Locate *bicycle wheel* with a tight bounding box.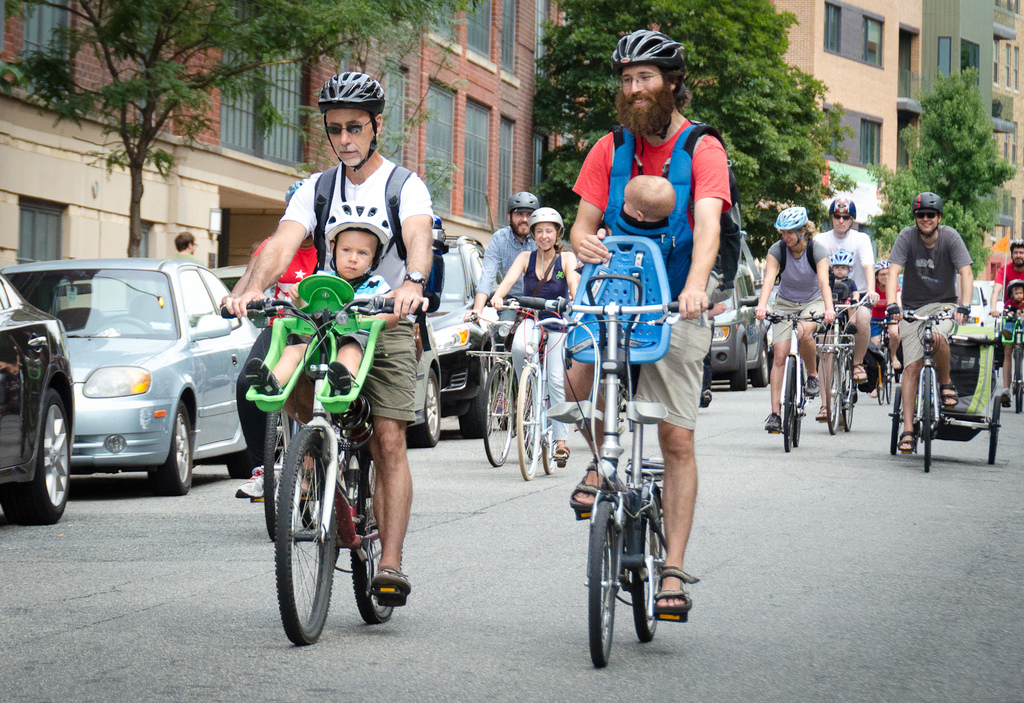
[888,383,901,454].
